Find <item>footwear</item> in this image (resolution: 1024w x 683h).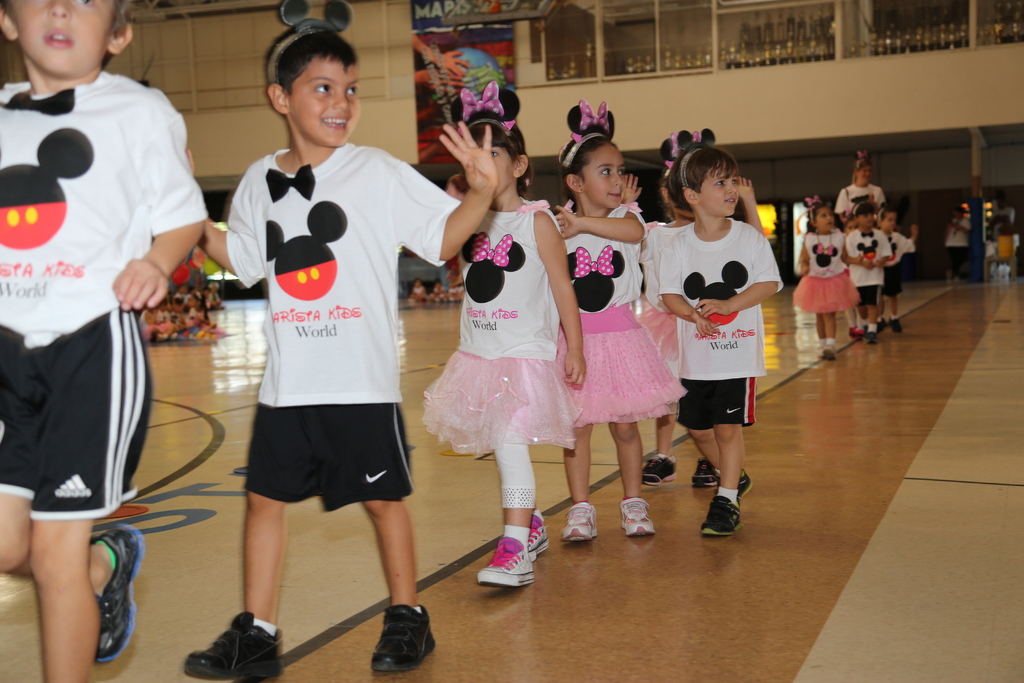
pyautogui.locateOnScreen(93, 520, 146, 664).
